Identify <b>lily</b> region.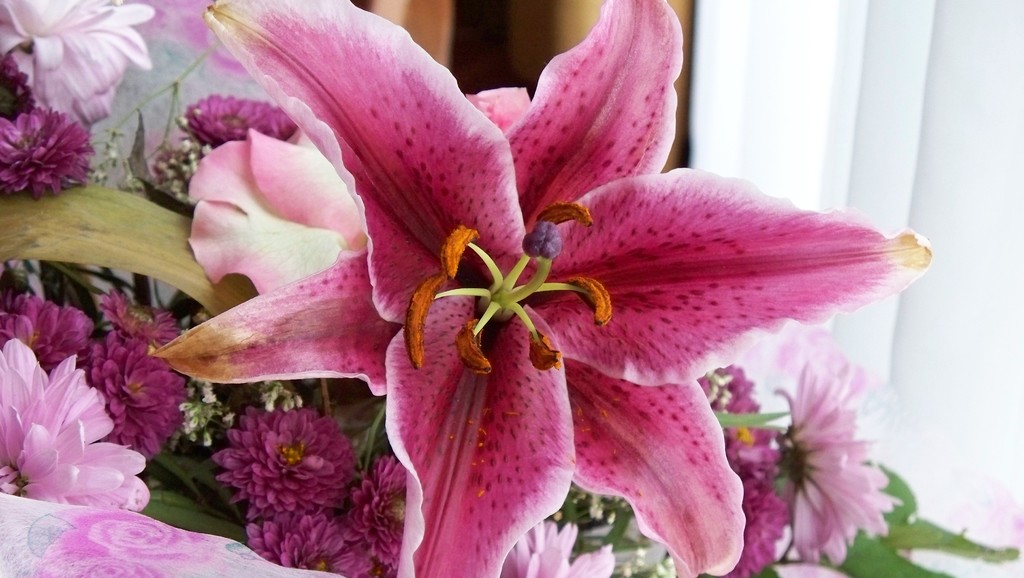
Region: 86/327/188/465.
